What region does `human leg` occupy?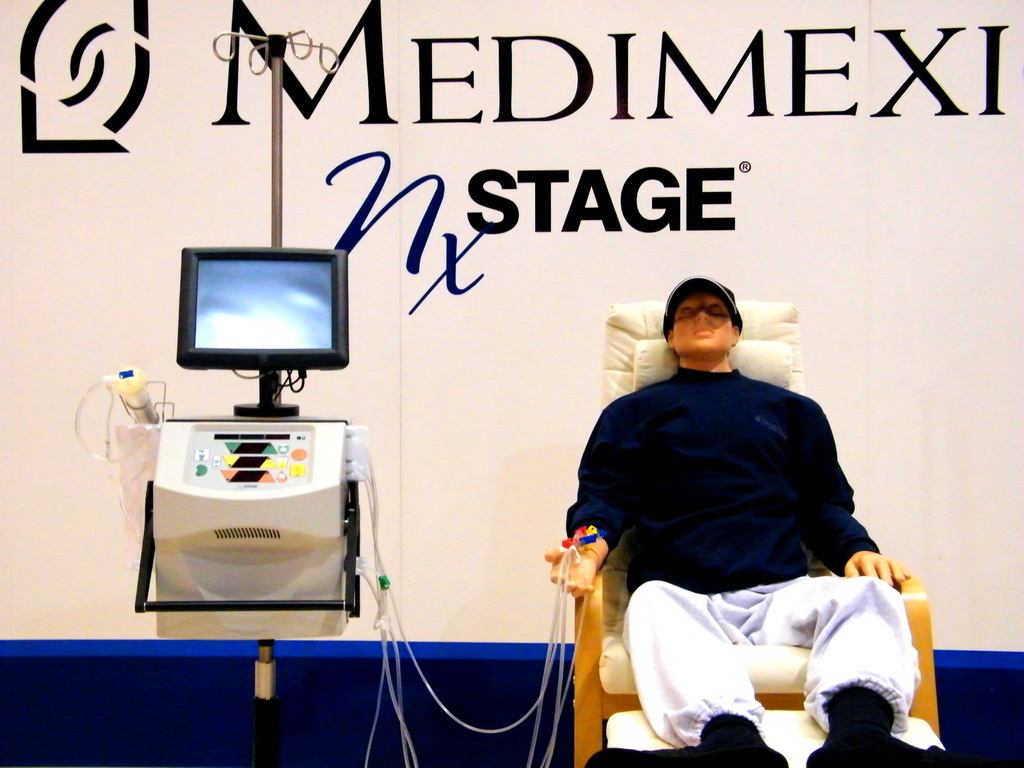
582 579 789 767.
